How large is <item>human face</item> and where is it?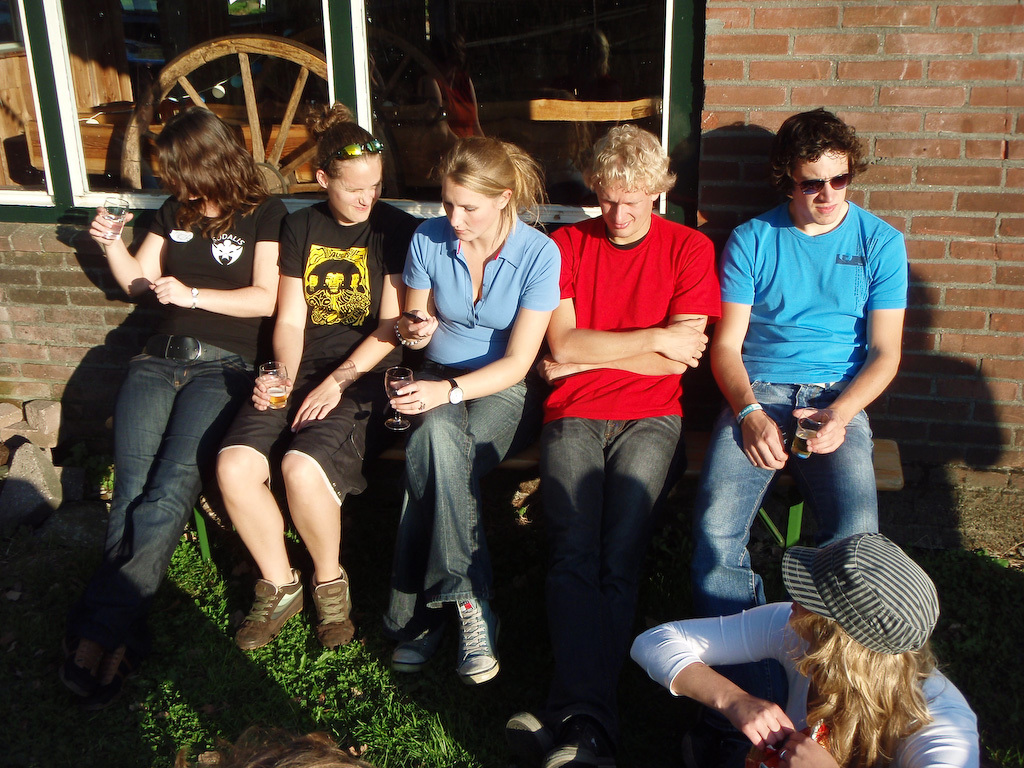
Bounding box: {"x1": 590, "y1": 175, "x2": 652, "y2": 238}.
